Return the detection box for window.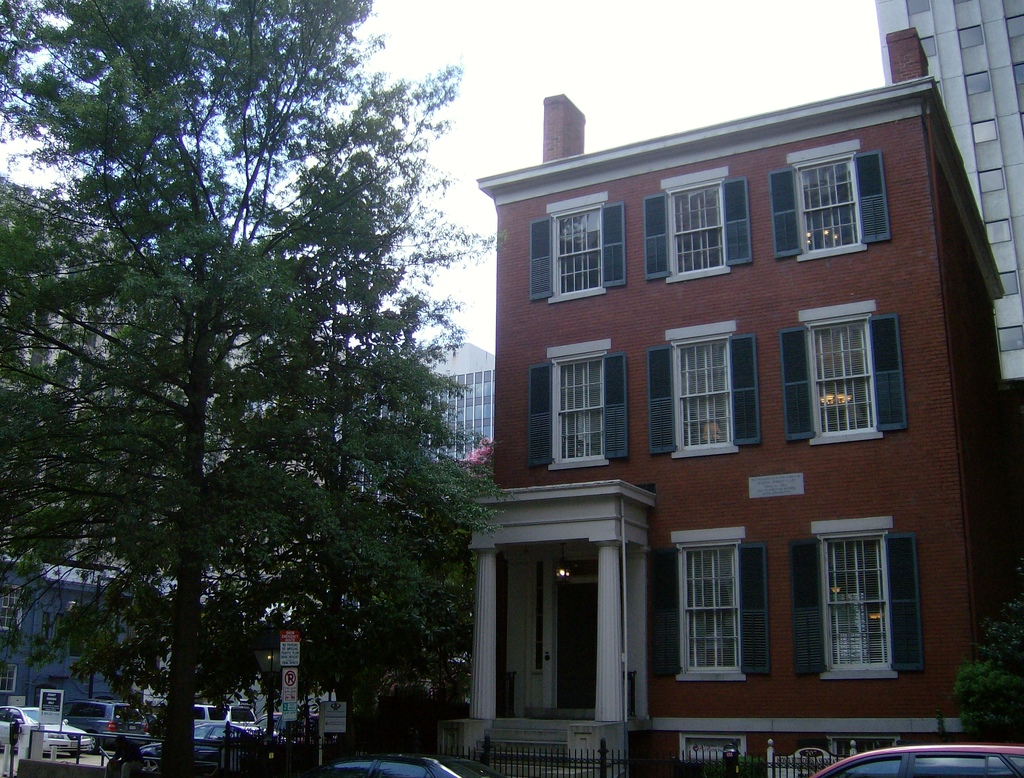
rect(996, 322, 1023, 354).
